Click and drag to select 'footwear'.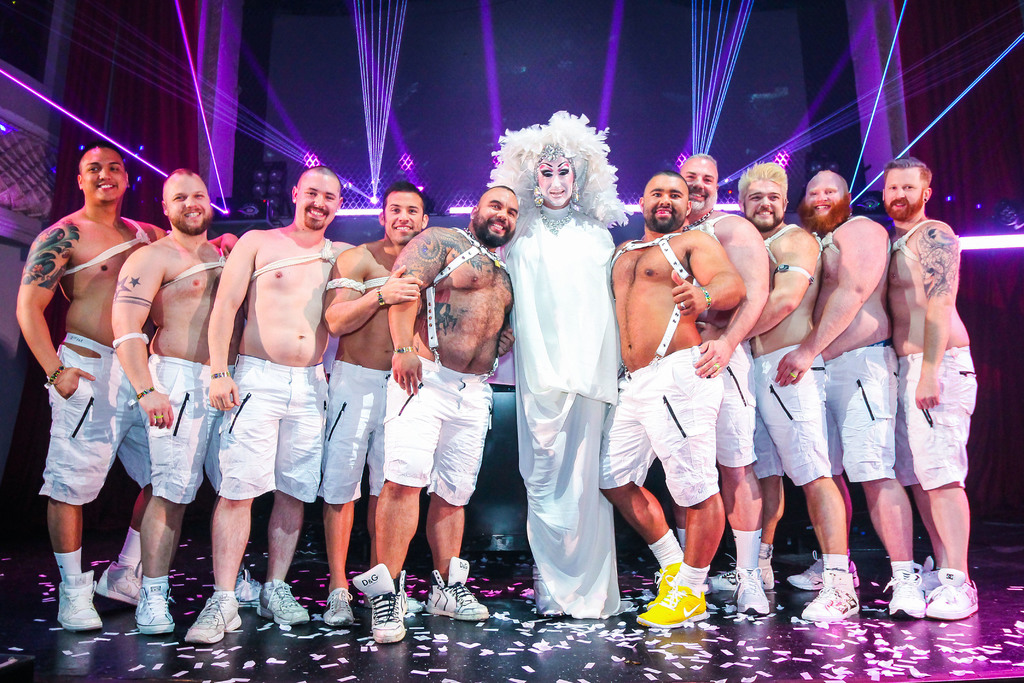
Selection: box(422, 563, 490, 620).
